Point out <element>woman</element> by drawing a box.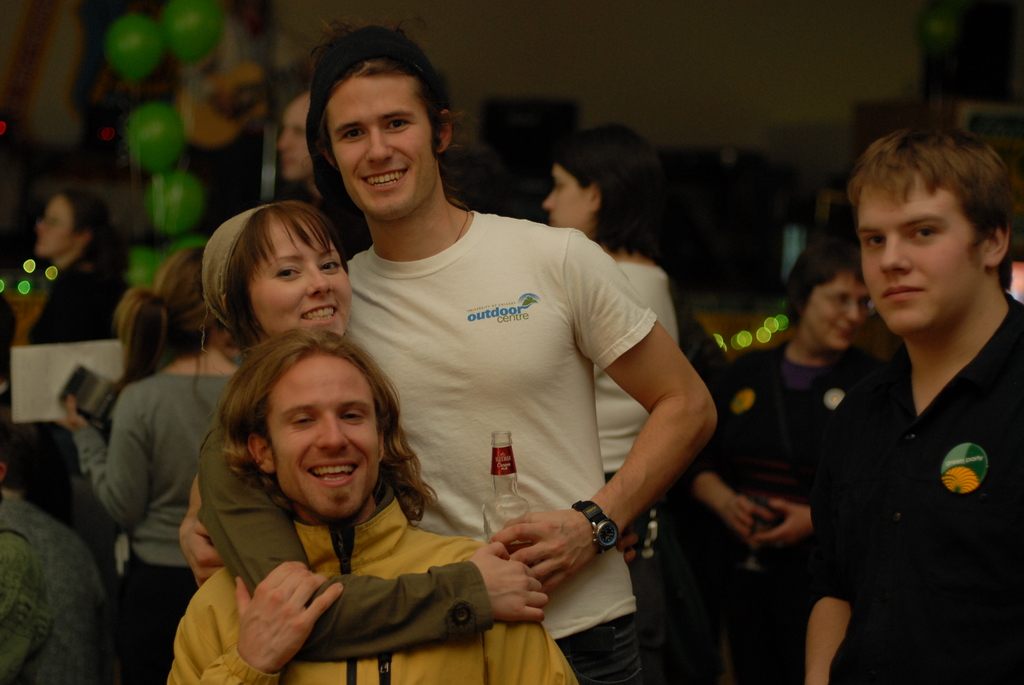
680/240/891/684.
